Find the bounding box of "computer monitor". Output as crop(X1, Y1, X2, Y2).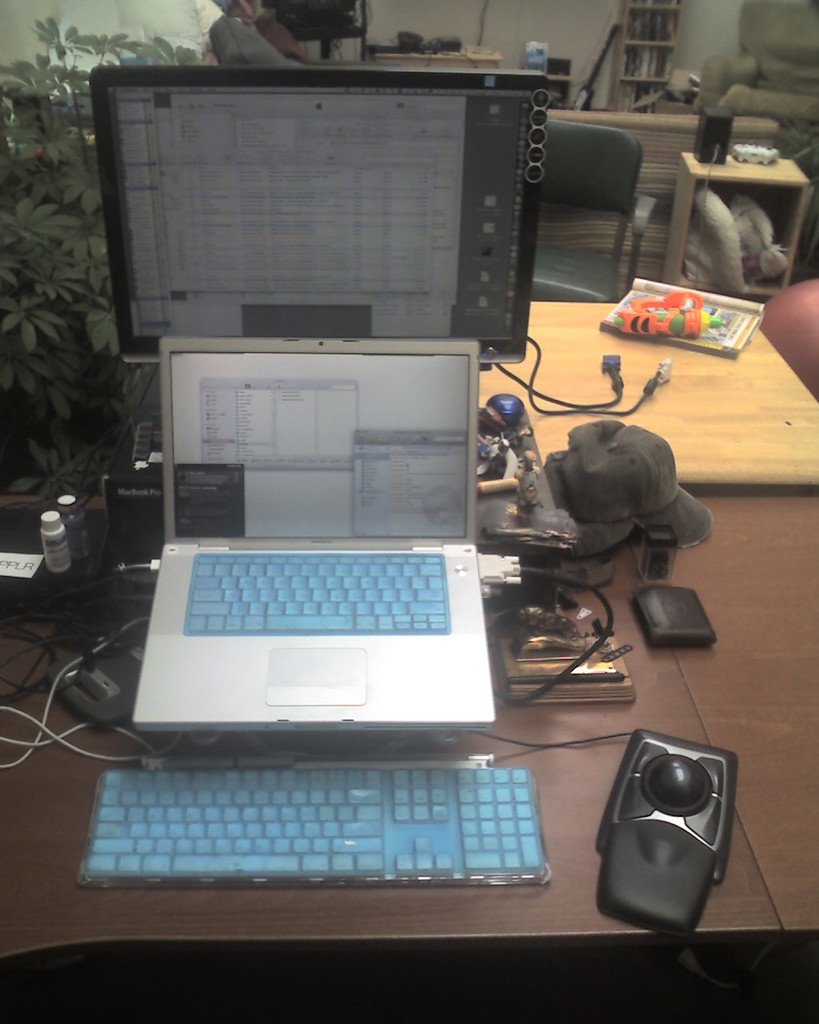
crop(78, 62, 558, 363).
